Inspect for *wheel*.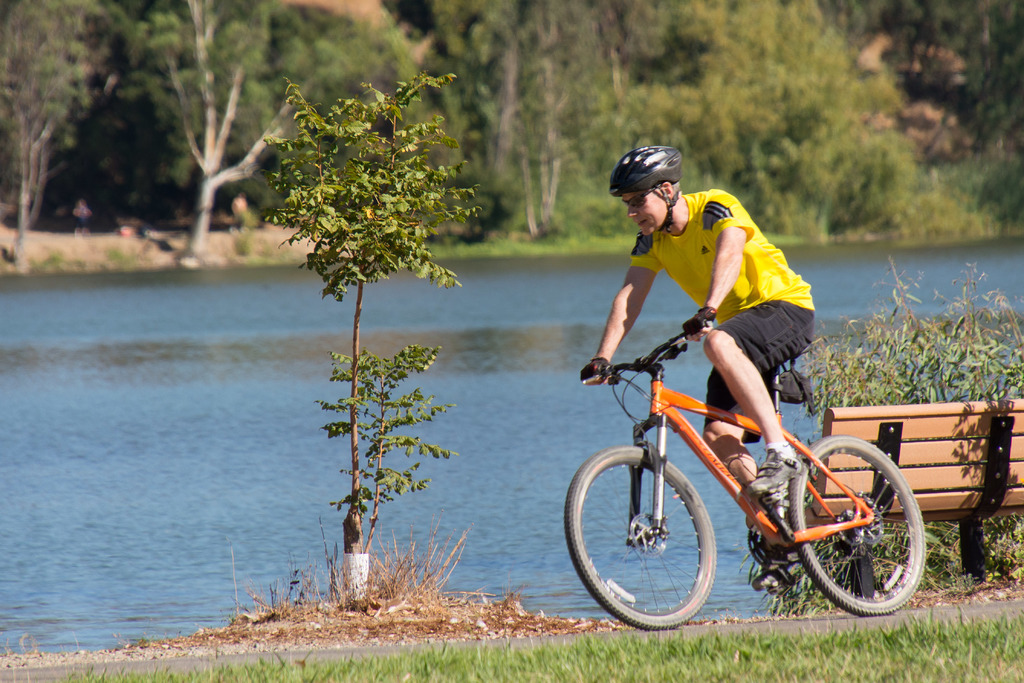
Inspection: l=564, t=445, r=712, b=628.
